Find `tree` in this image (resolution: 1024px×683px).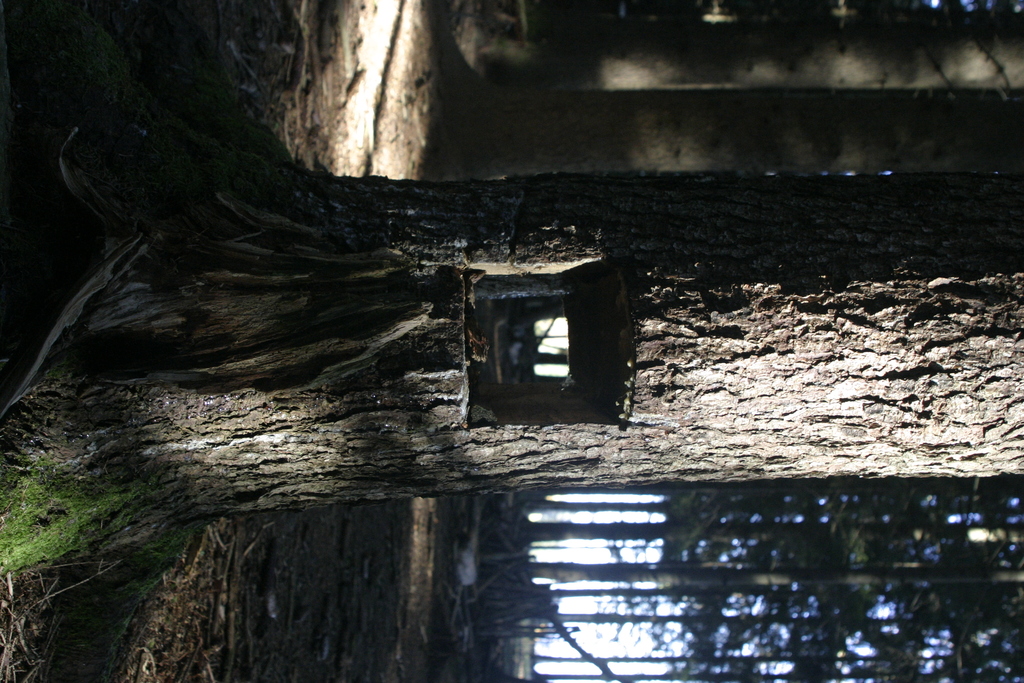
x1=0 y1=31 x2=1021 y2=682.
